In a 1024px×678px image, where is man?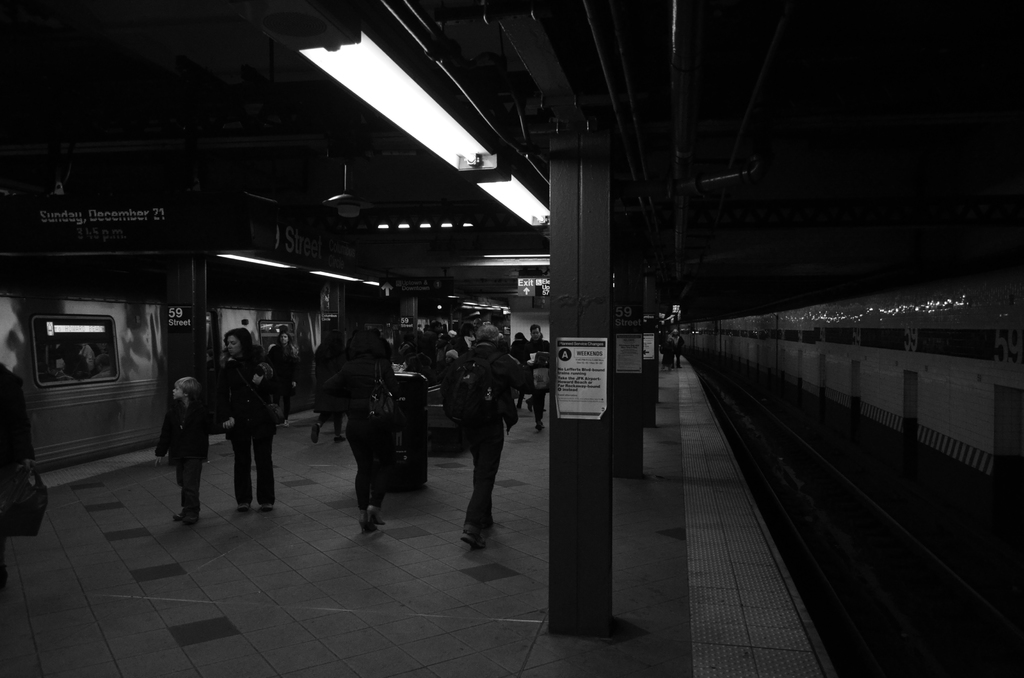
crop(520, 319, 554, 434).
